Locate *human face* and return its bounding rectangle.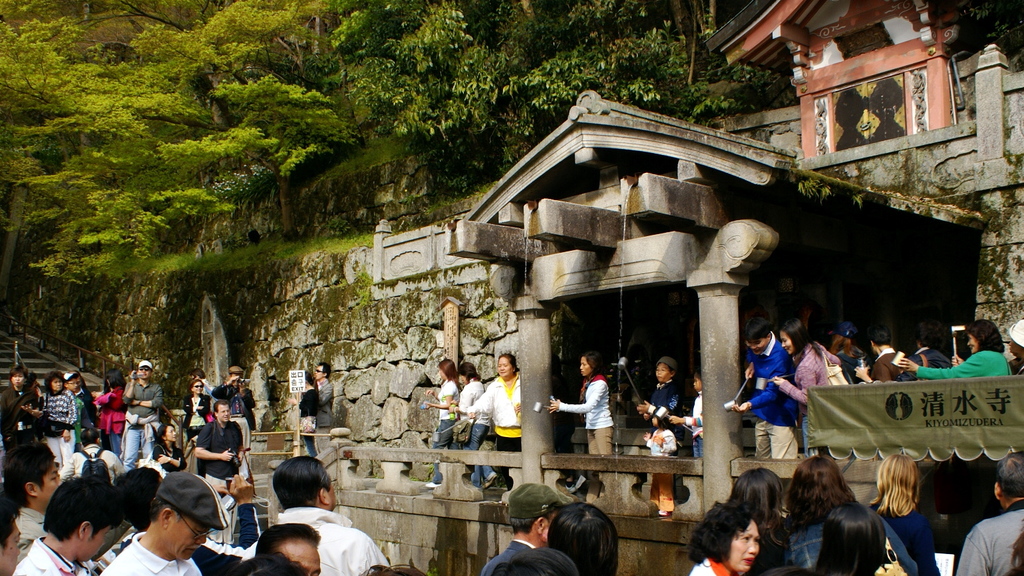
region(80, 527, 114, 569).
